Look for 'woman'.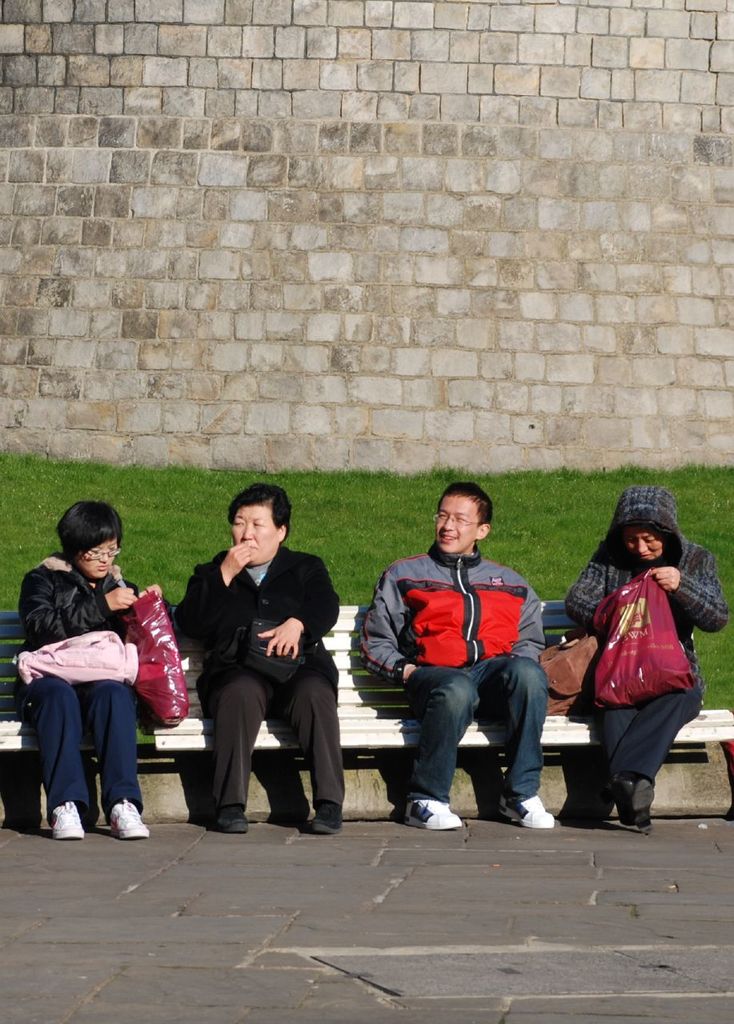
Found: [left=21, top=493, right=162, bottom=859].
